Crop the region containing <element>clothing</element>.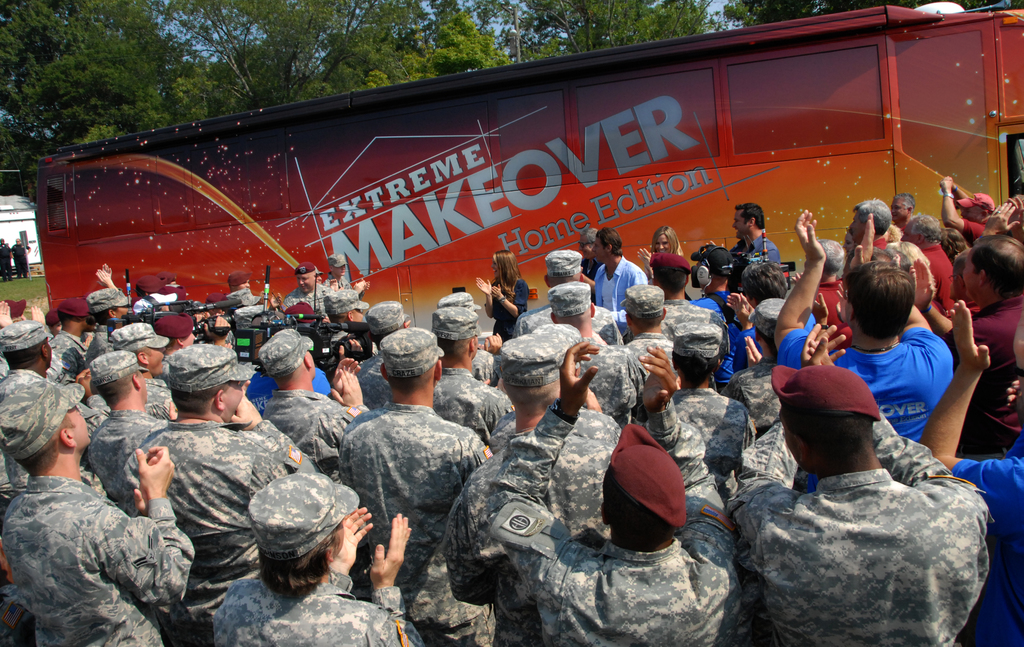
Crop region: {"x1": 622, "y1": 338, "x2": 684, "y2": 387}.
